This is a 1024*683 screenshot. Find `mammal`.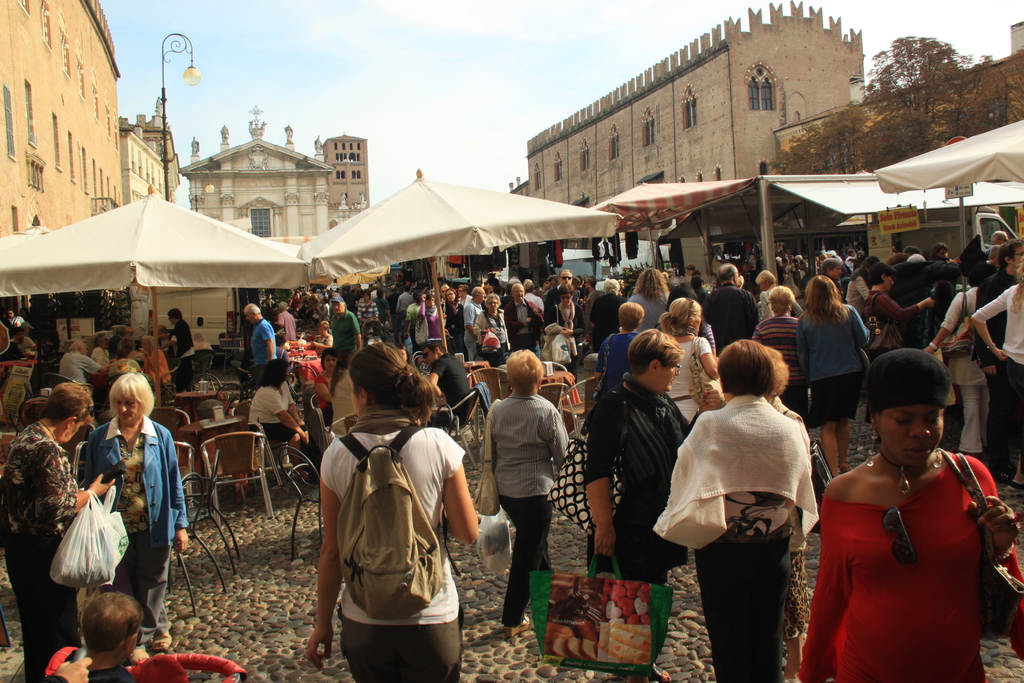
Bounding box: box(372, 287, 390, 331).
